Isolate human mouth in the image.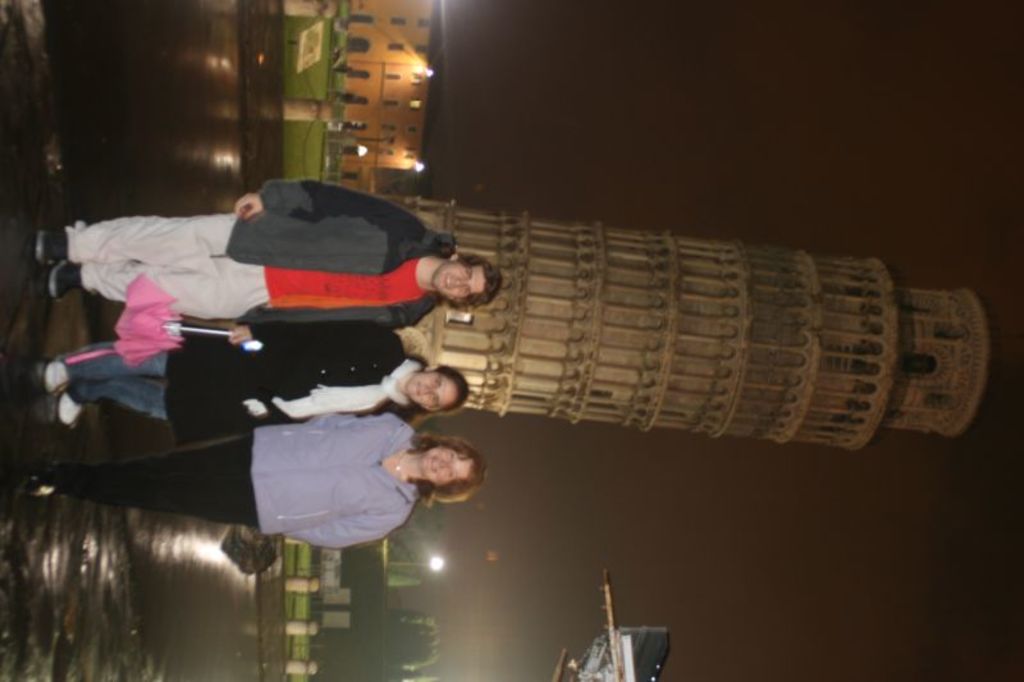
Isolated region: l=412, t=379, r=424, b=394.
